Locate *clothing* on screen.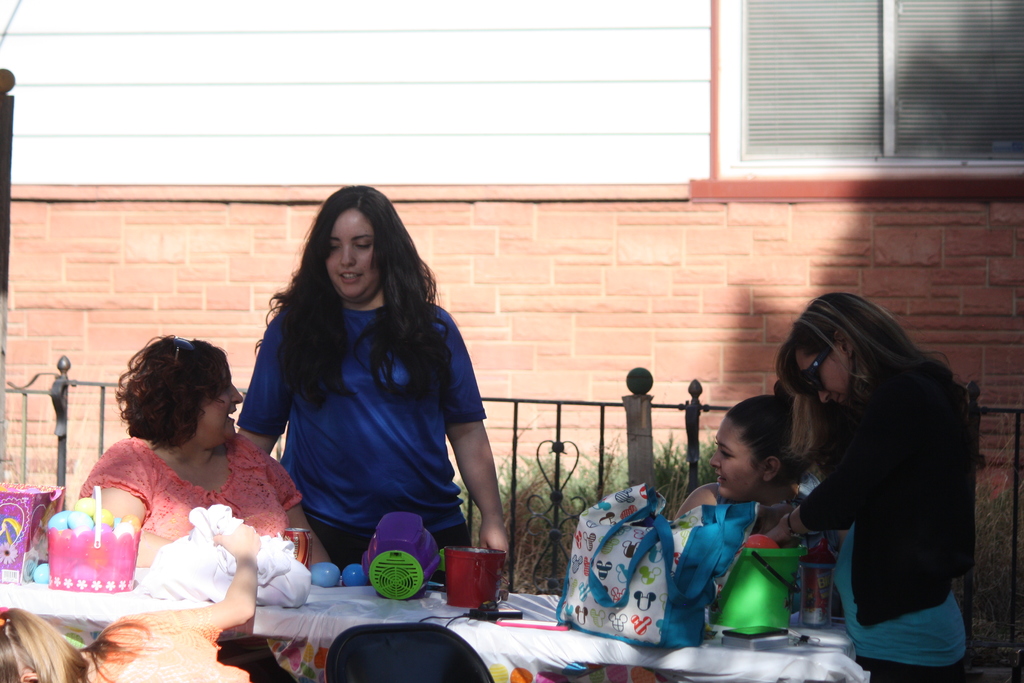
On screen at box=[81, 607, 262, 682].
